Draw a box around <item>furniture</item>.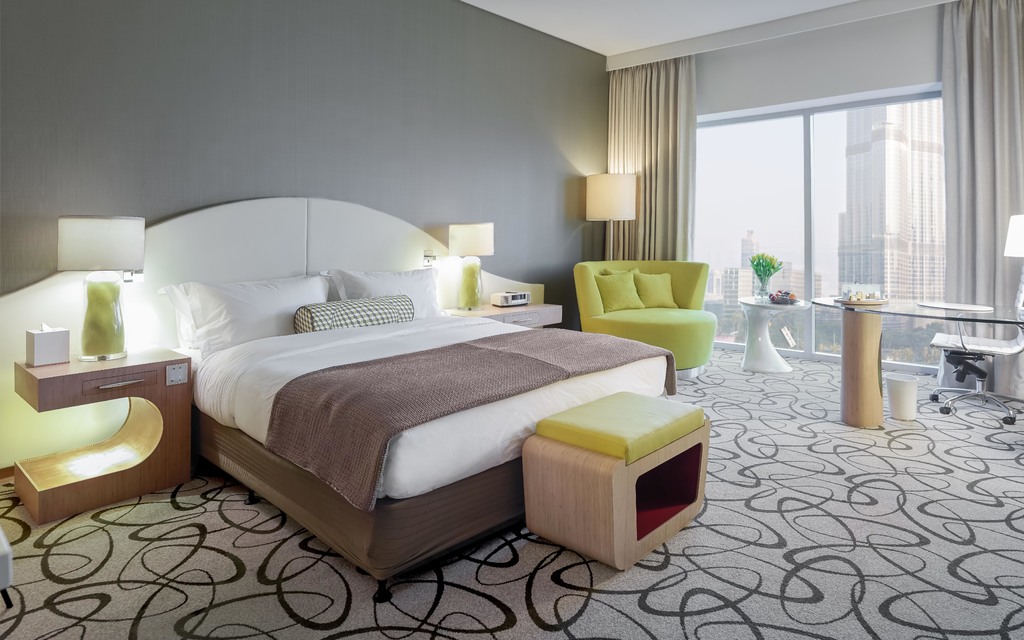
box=[738, 295, 810, 372].
